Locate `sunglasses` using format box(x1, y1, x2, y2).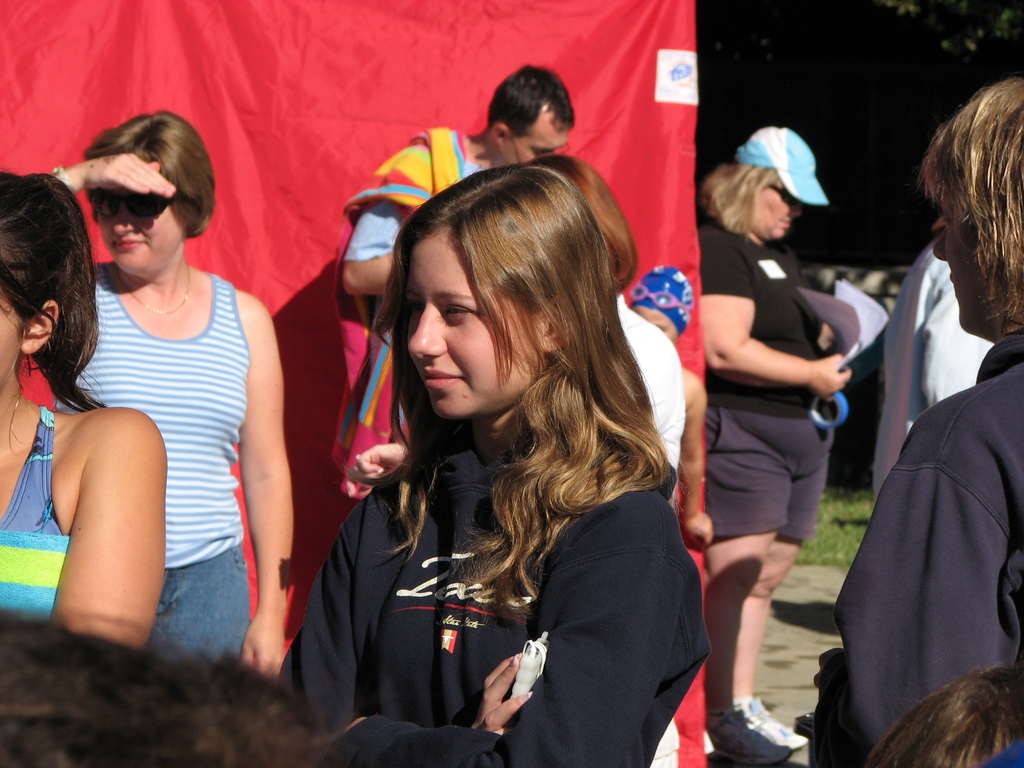
box(768, 182, 797, 205).
